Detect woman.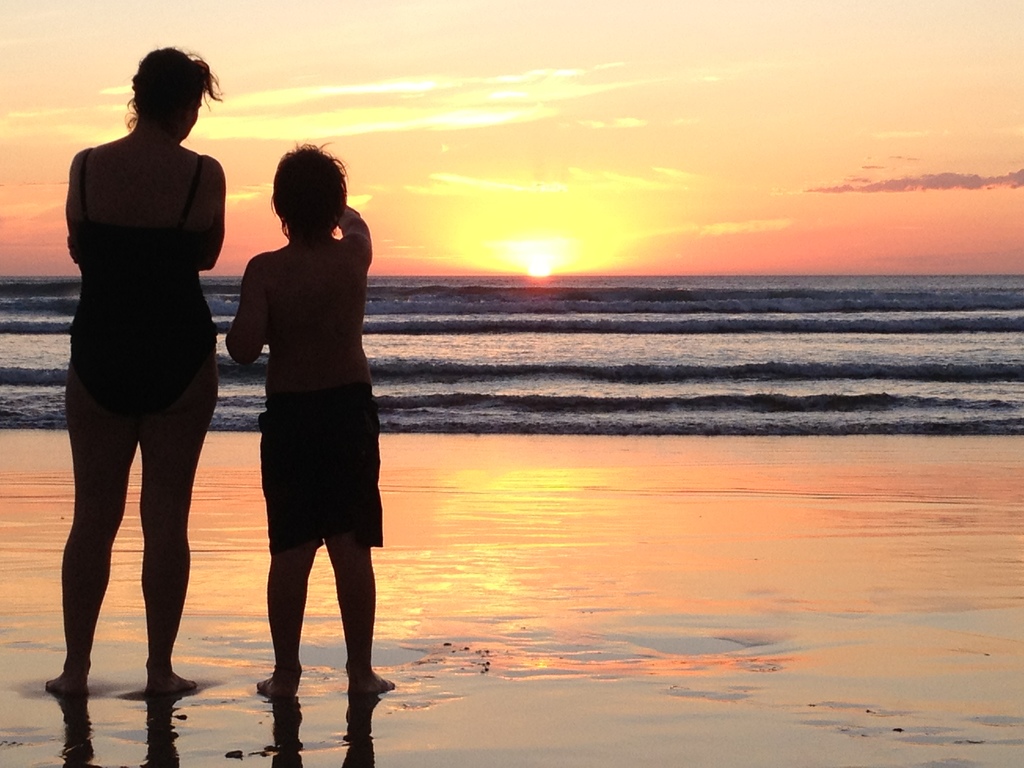
Detected at Rect(36, 41, 236, 691).
